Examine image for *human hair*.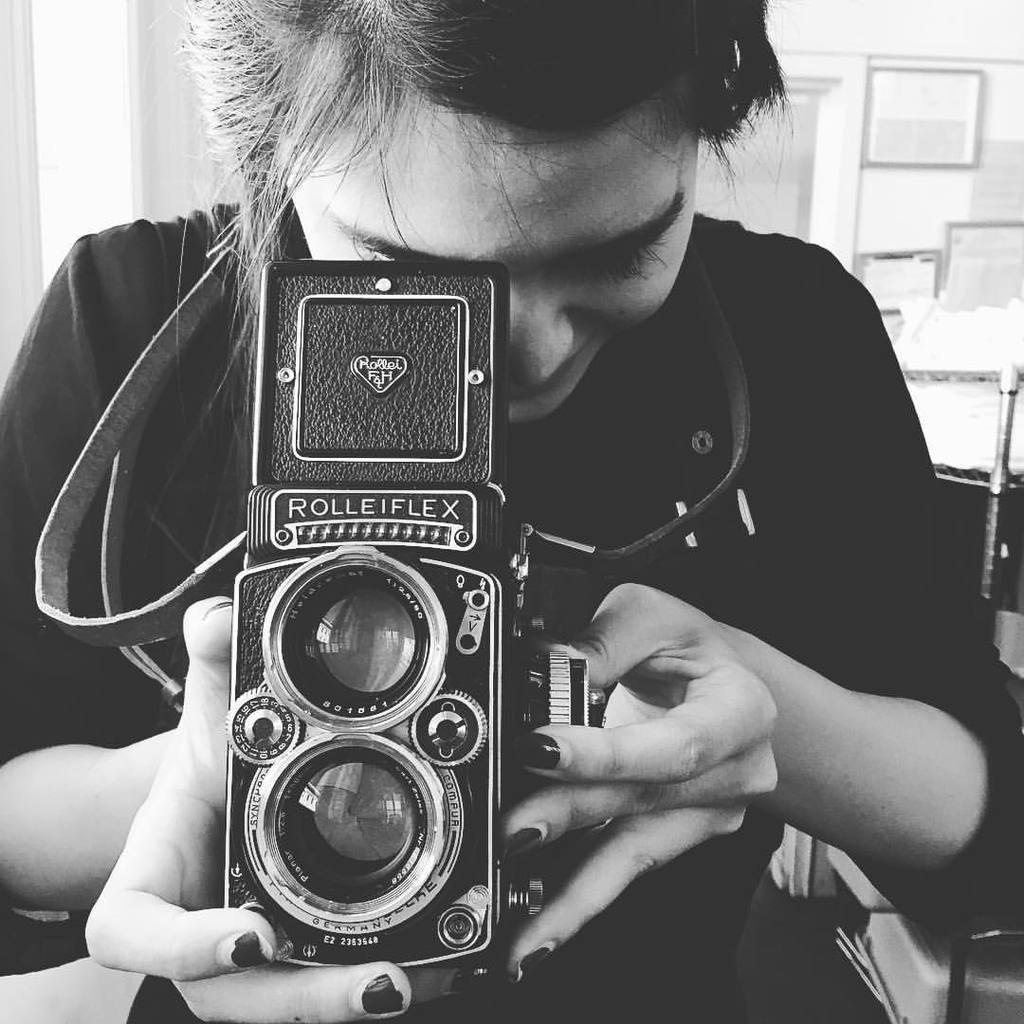
Examination result: region(165, 0, 790, 429).
